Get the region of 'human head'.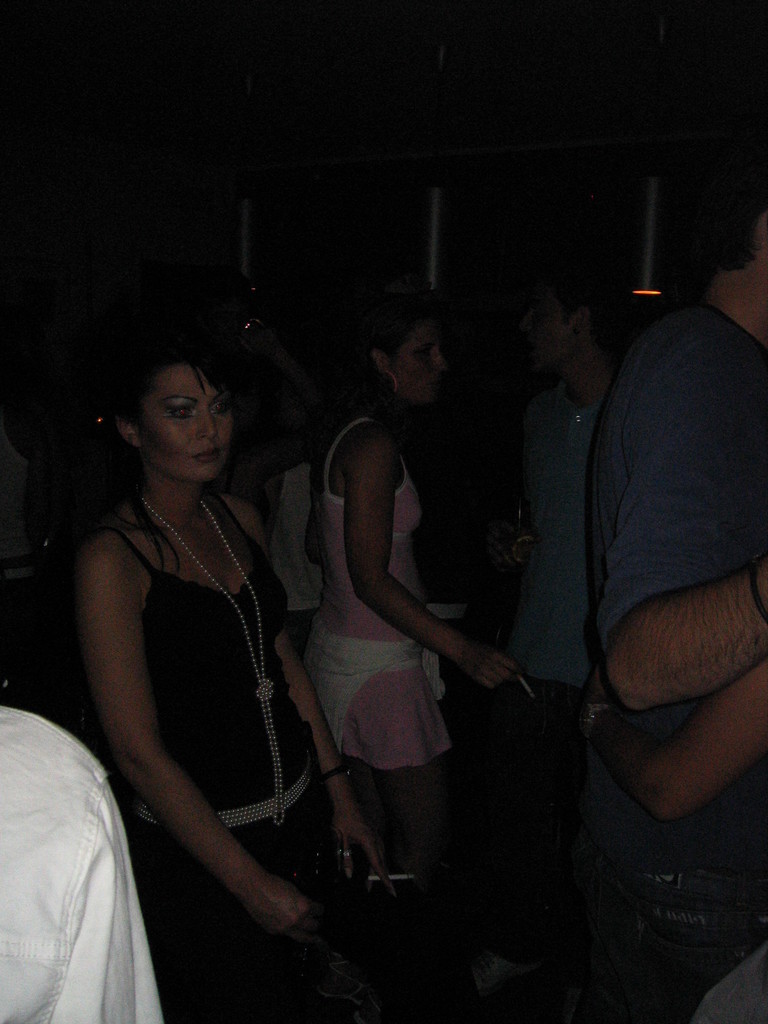
(704,187,767,295).
